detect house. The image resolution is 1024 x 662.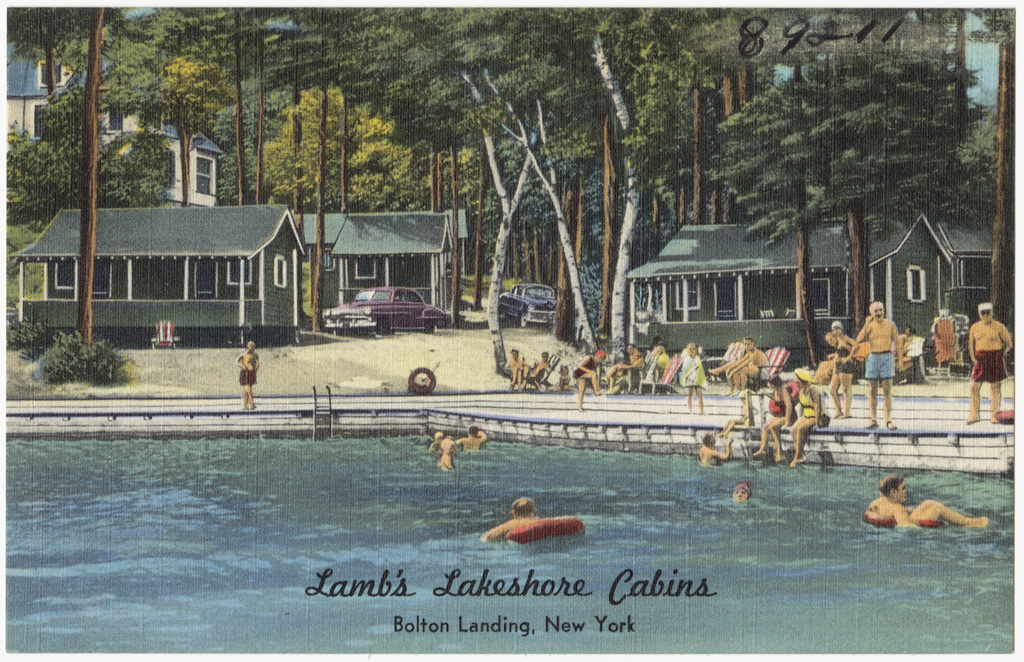
<region>284, 206, 465, 314</region>.
